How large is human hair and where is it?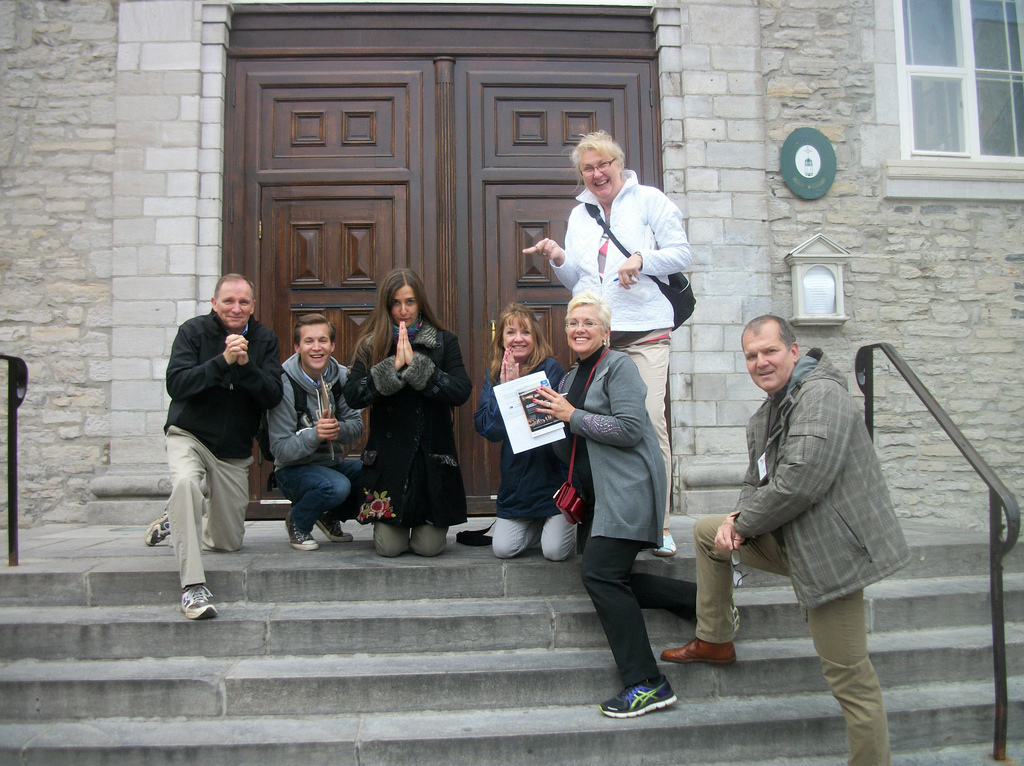
Bounding box: [490,295,547,391].
